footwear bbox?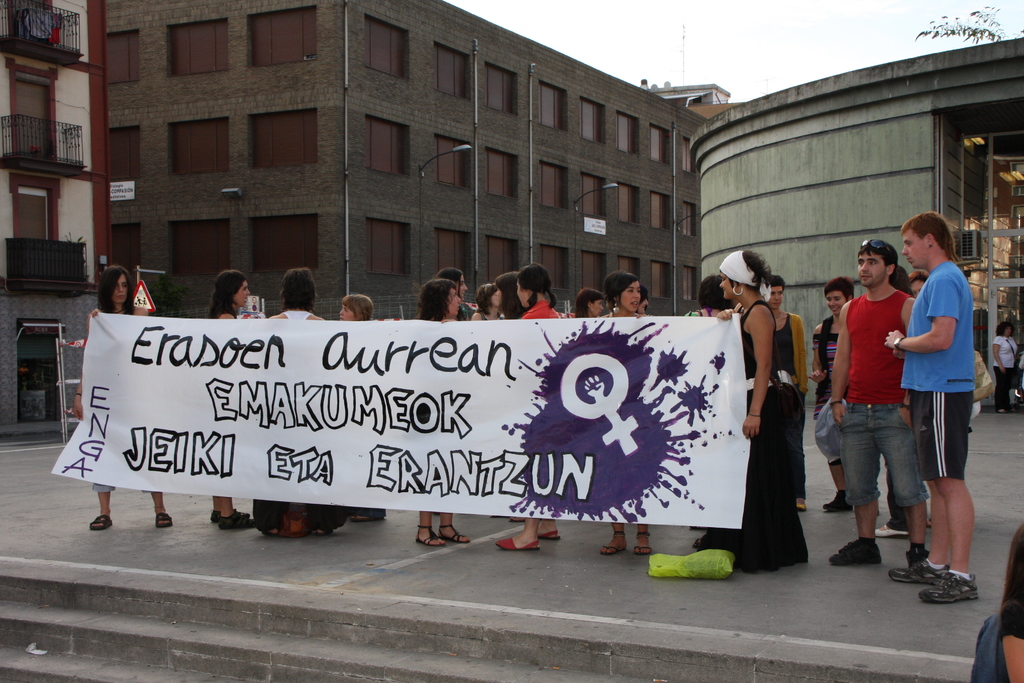
box(875, 523, 908, 539)
